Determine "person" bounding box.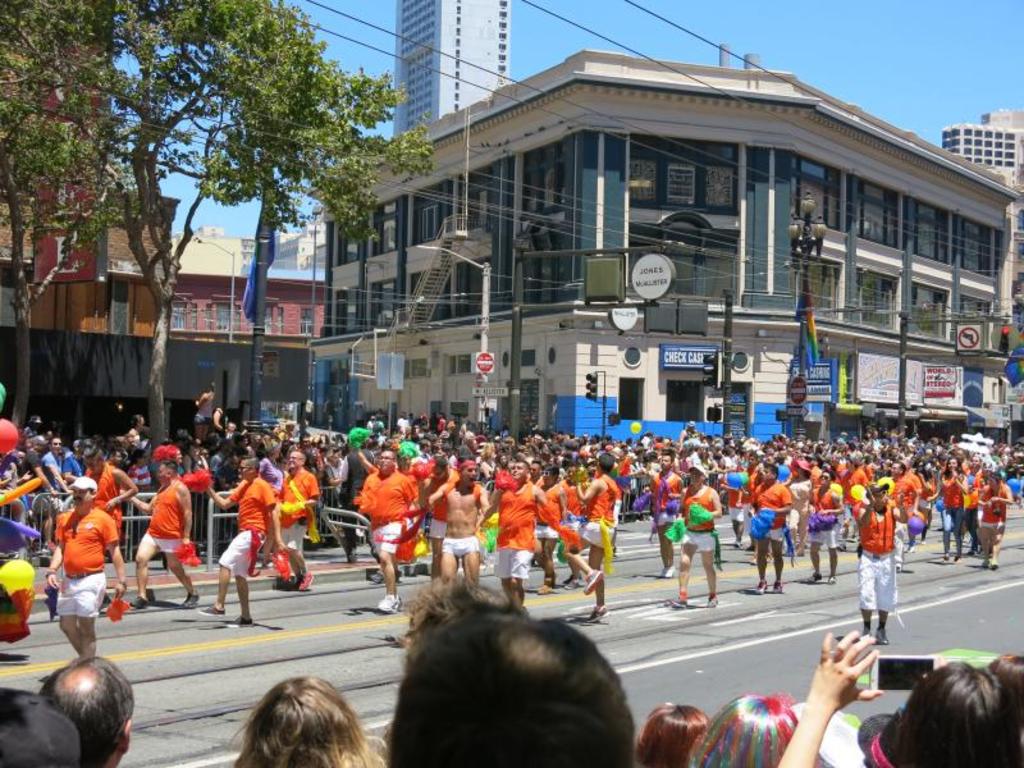
Determined: 425:454:485:607.
